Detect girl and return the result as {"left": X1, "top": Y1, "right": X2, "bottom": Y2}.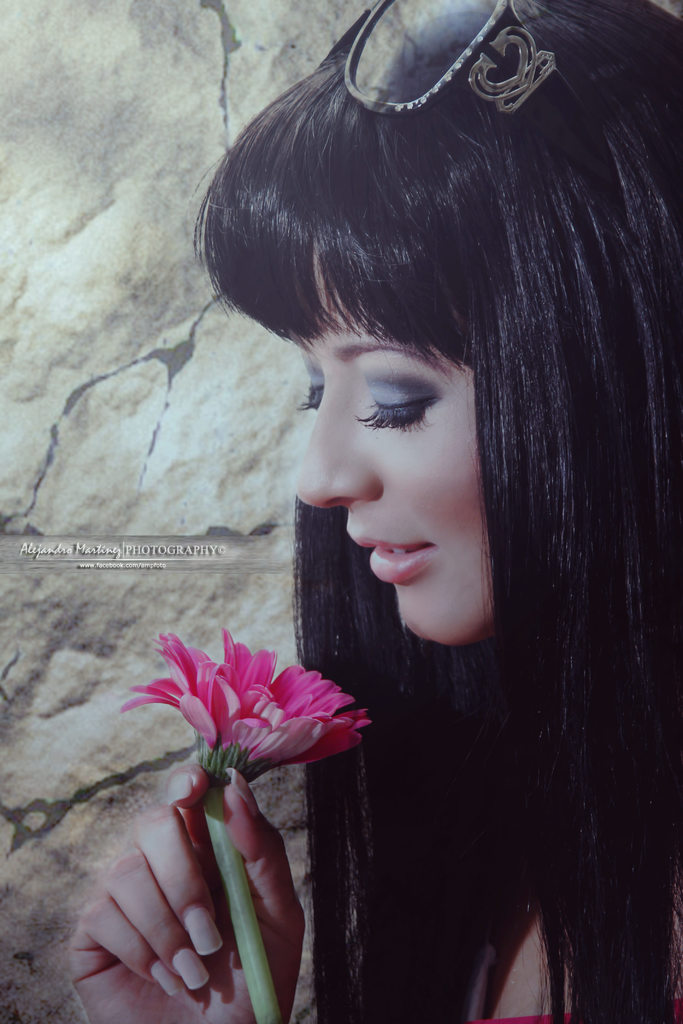
{"left": 66, "top": 0, "right": 682, "bottom": 1023}.
